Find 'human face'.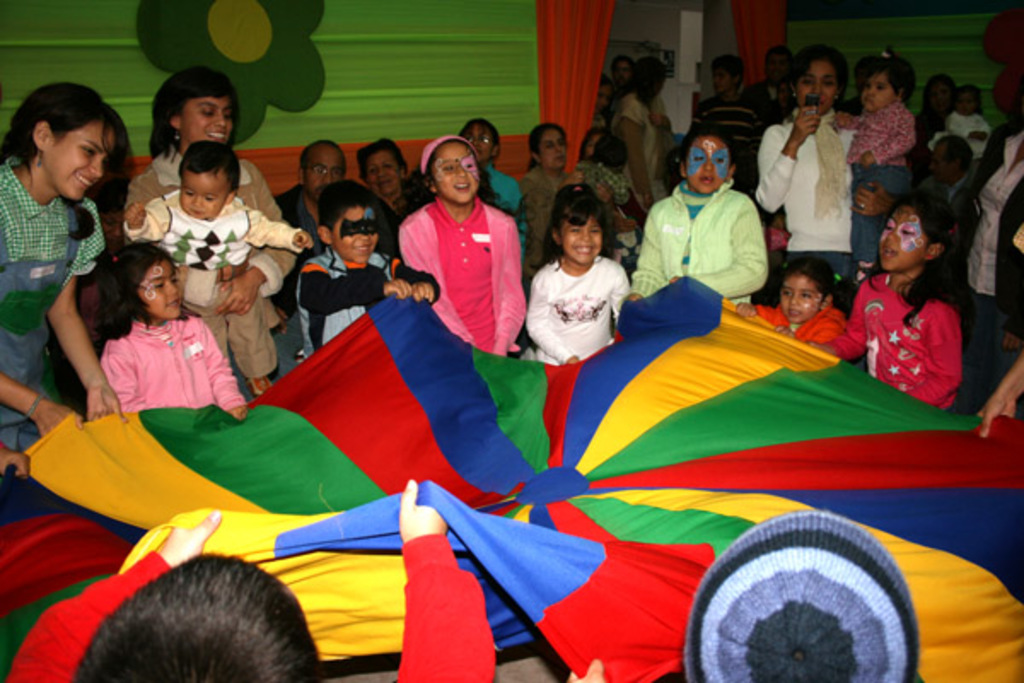
(x1=181, y1=96, x2=229, y2=145).
